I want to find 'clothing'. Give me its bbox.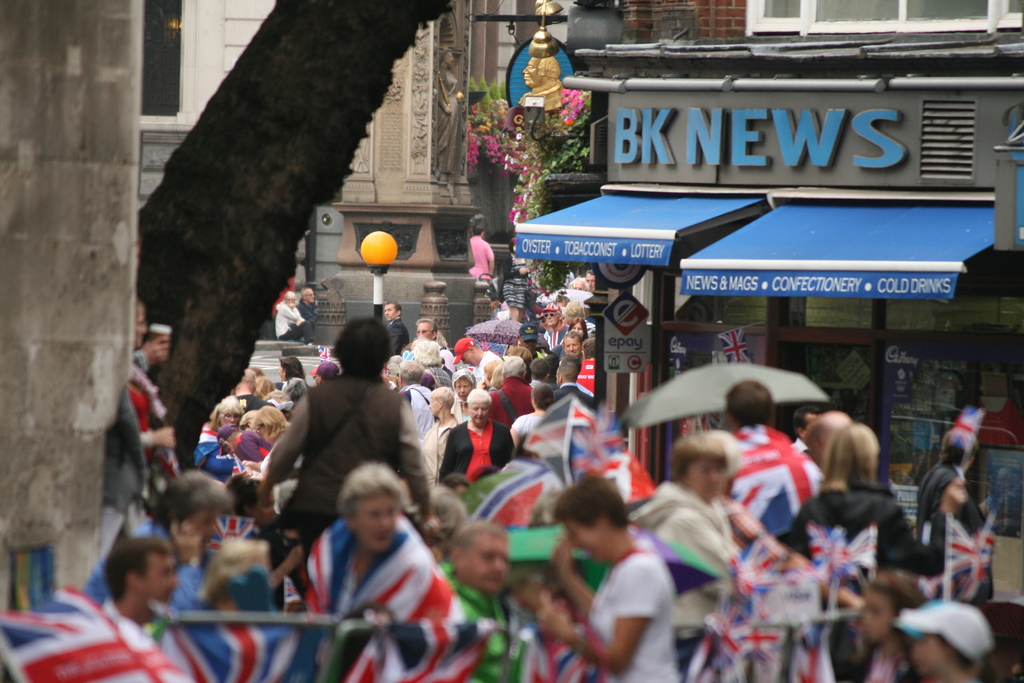
box=[387, 320, 408, 364].
